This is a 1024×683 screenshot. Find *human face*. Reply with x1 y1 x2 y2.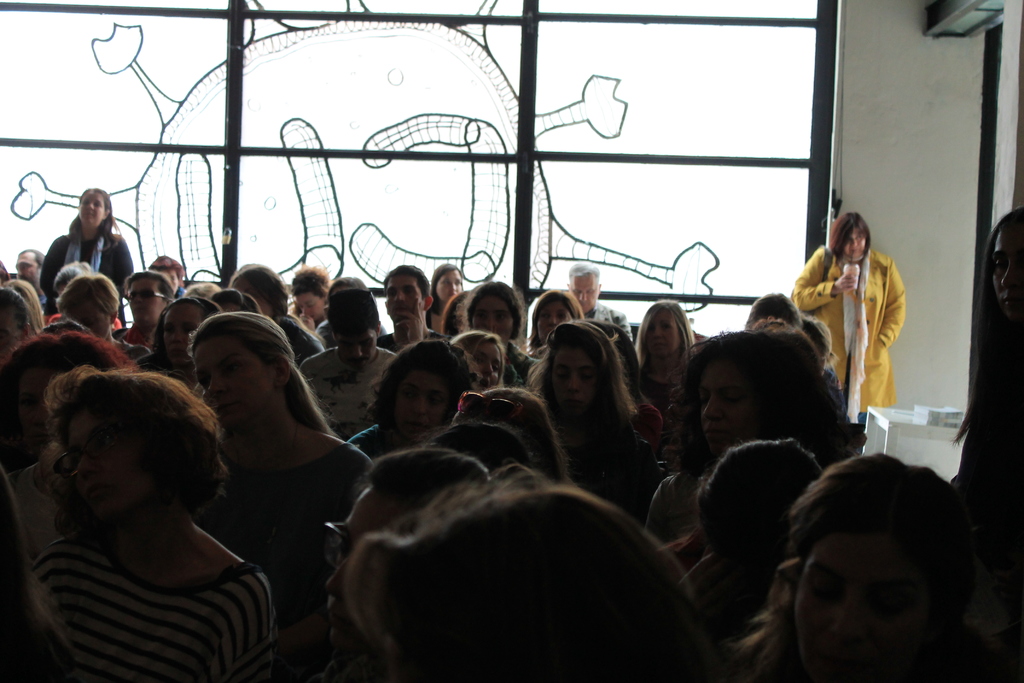
838 225 868 258.
